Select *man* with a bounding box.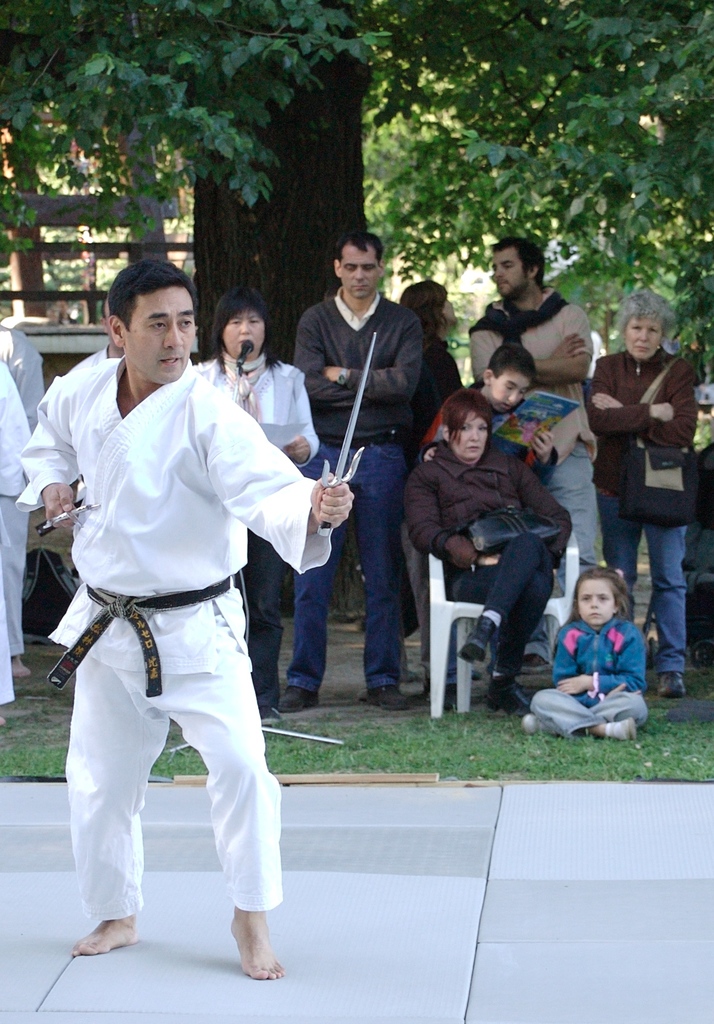
box=[271, 234, 426, 710].
